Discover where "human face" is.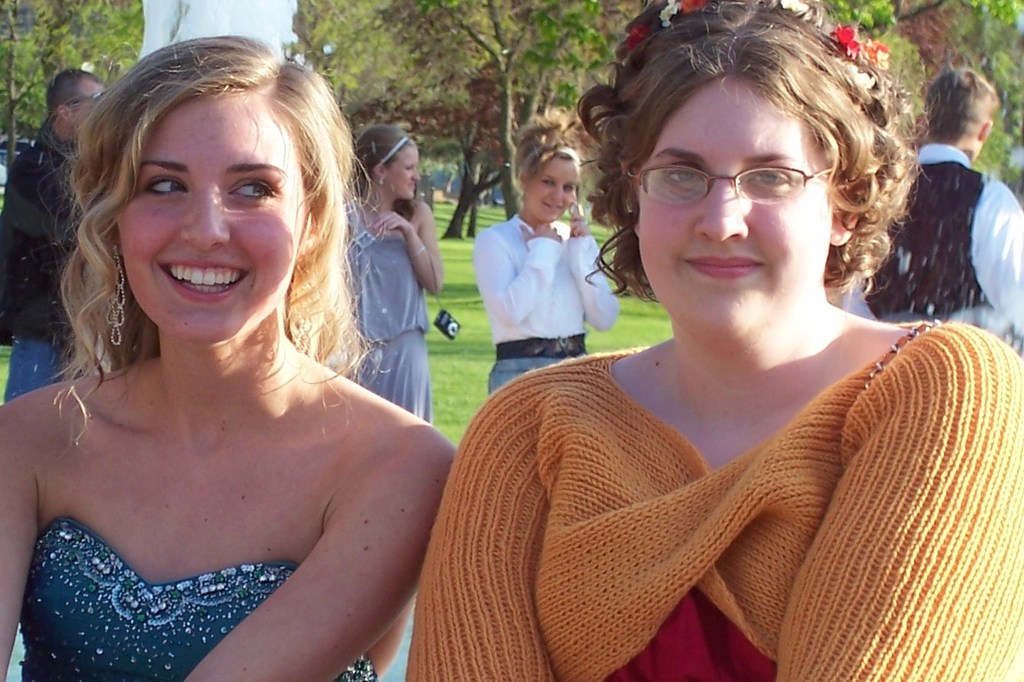
Discovered at bbox=[112, 90, 309, 346].
